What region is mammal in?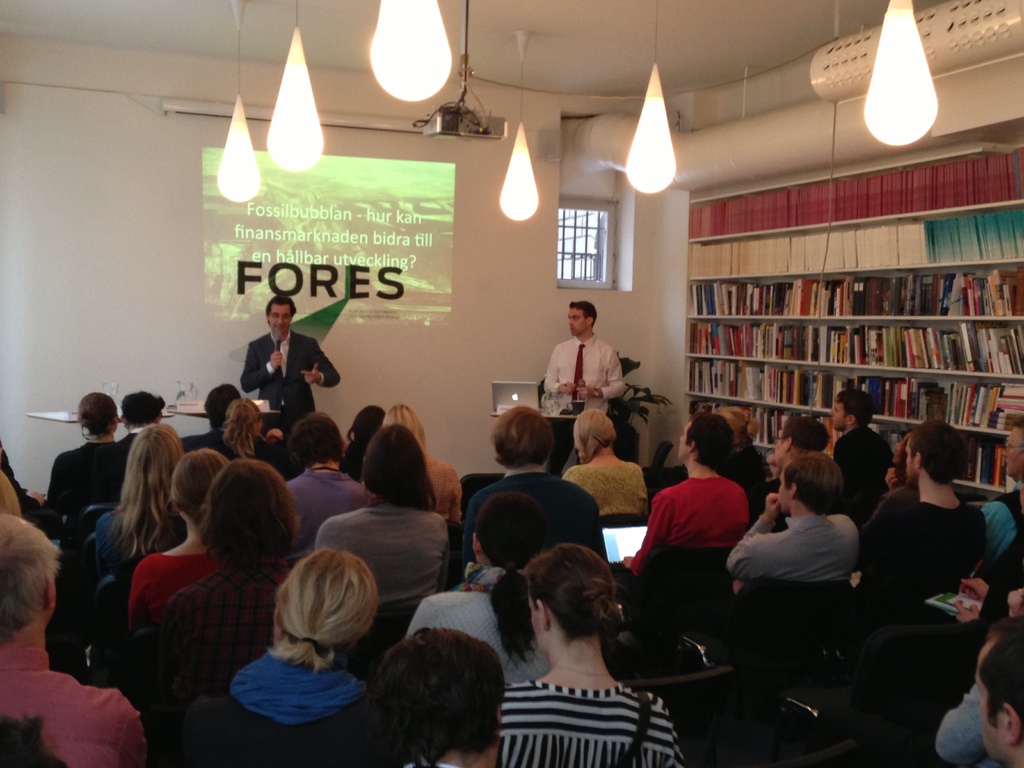
558:404:650:516.
